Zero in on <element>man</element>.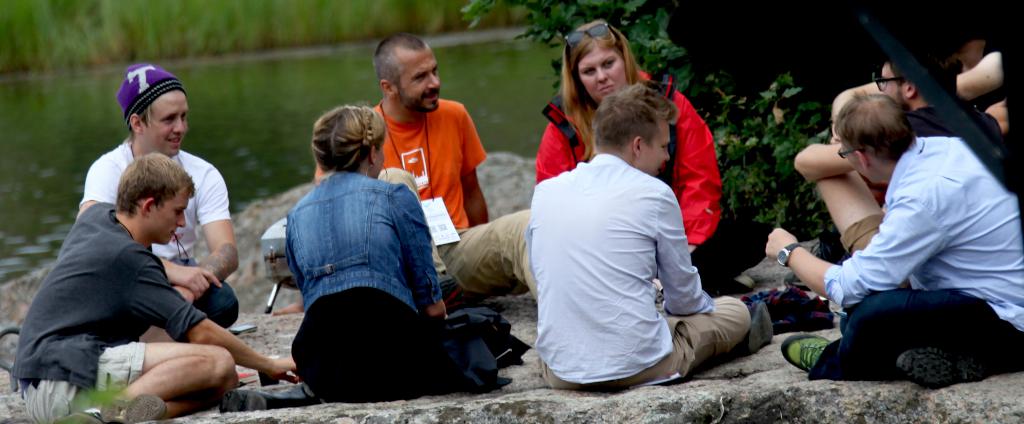
Zeroed in: (300, 35, 516, 309).
